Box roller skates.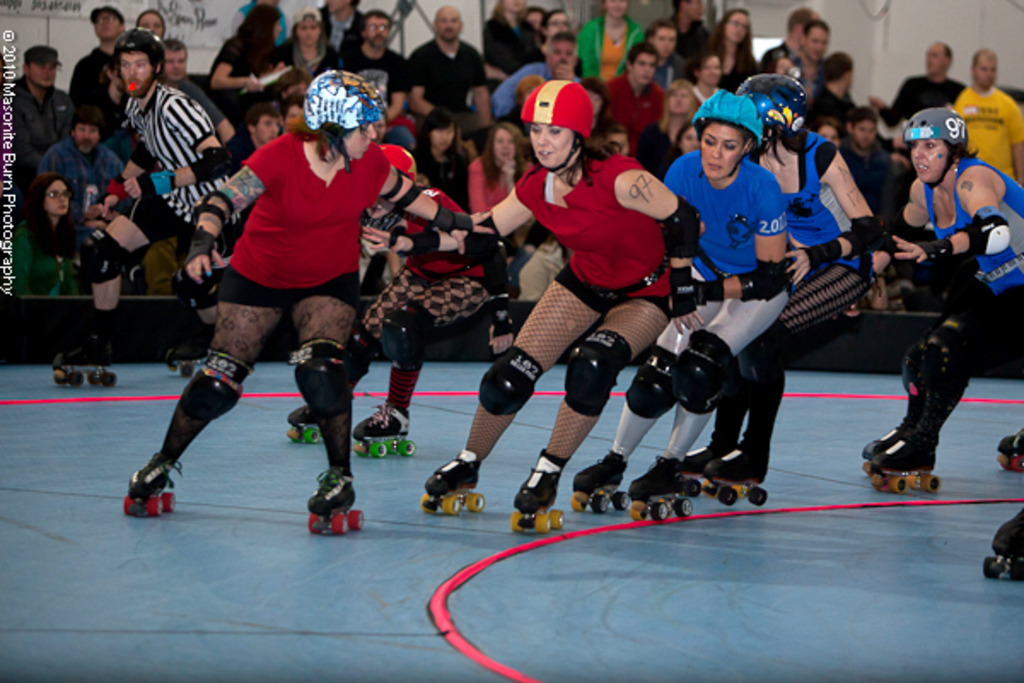
x1=287, y1=398, x2=328, y2=447.
